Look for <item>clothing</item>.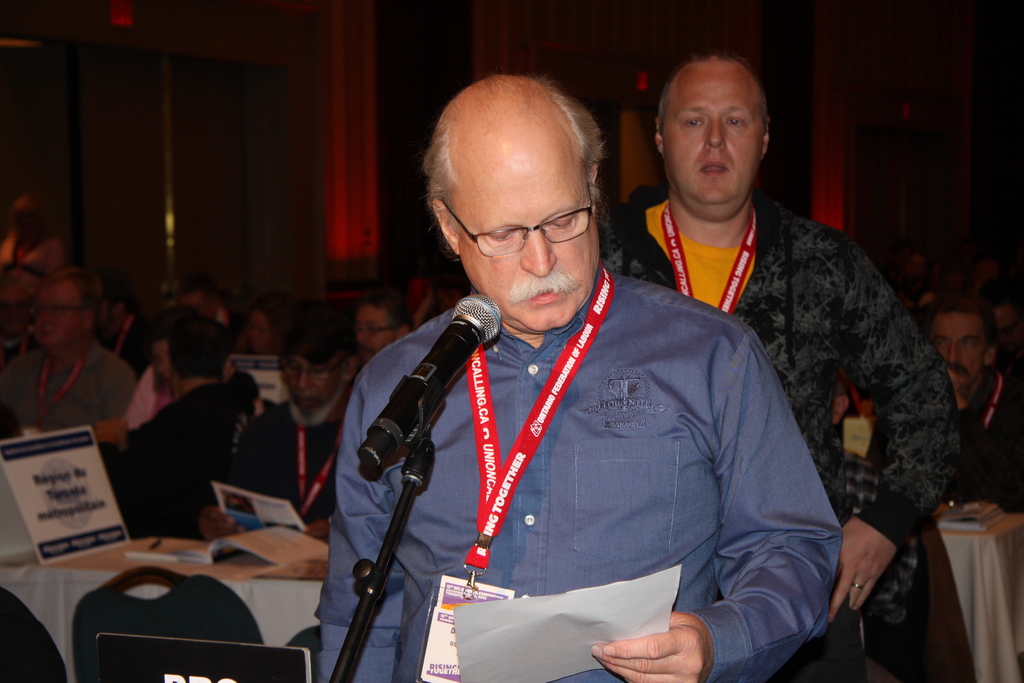
Found: bbox=[112, 382, 259, 545].
